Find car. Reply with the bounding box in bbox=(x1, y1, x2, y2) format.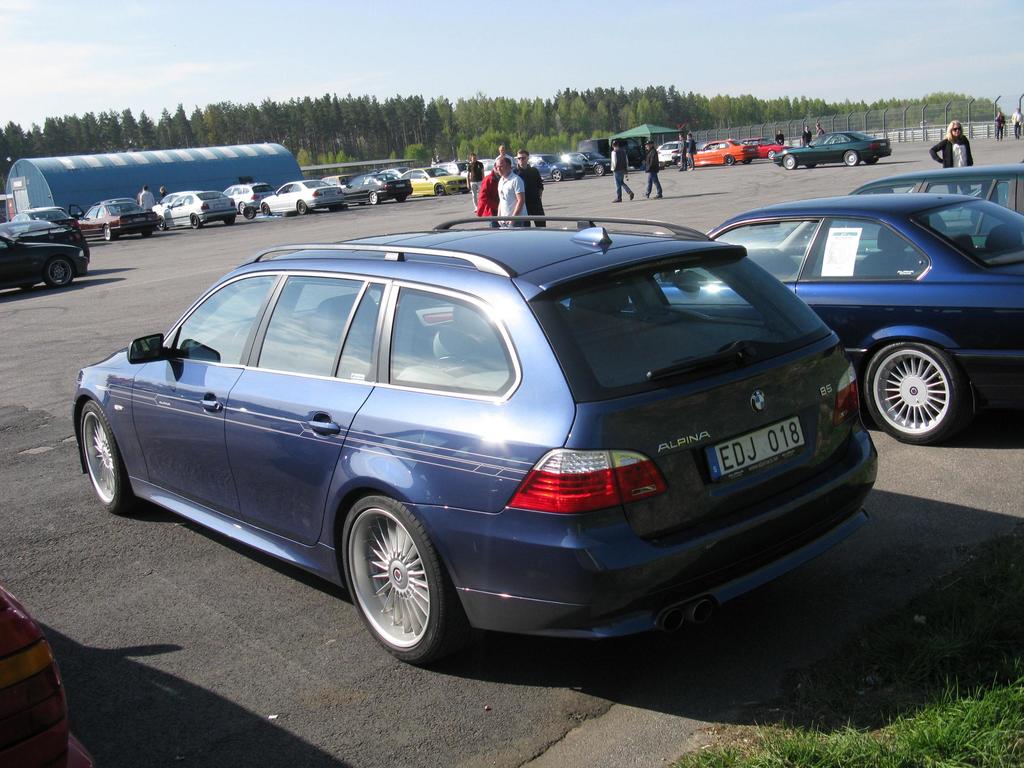
bbox=(564, 147, 614, 175).
